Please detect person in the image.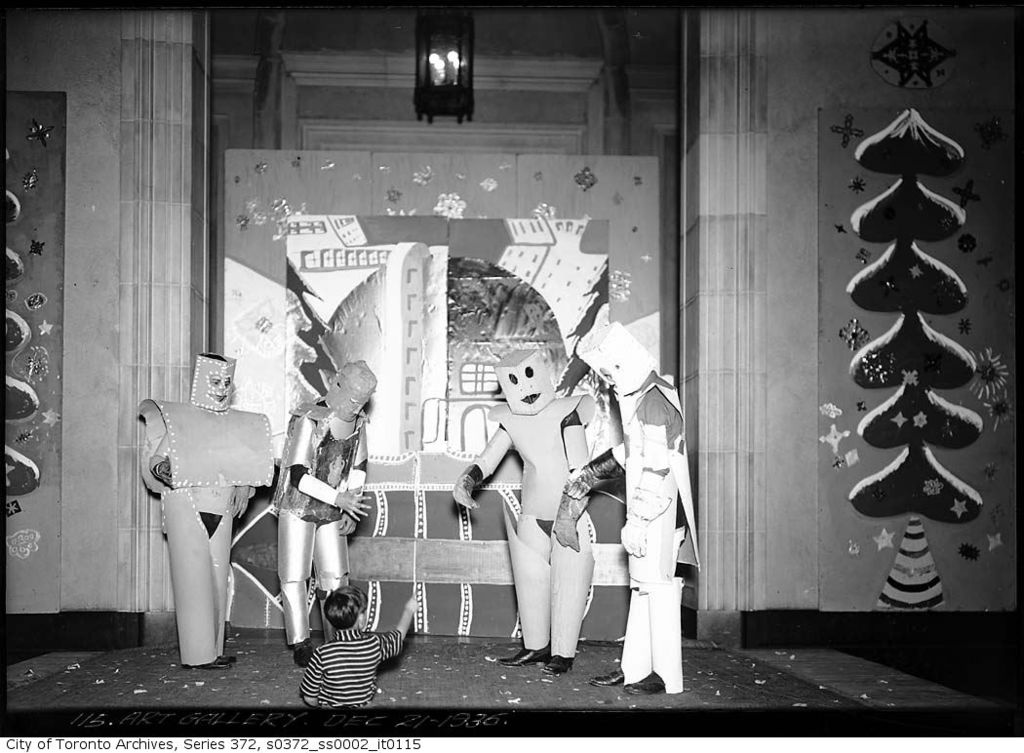
(566,323,700,694).
